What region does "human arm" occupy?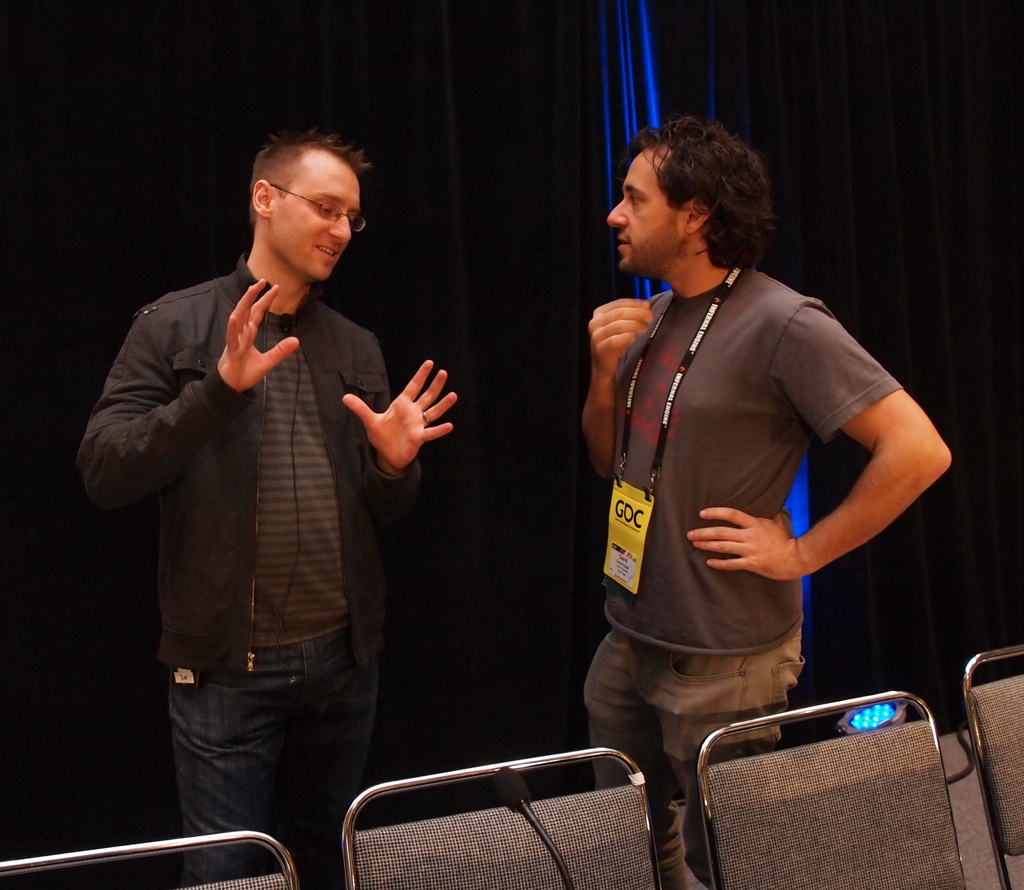
[68, 273, 307, 511].
